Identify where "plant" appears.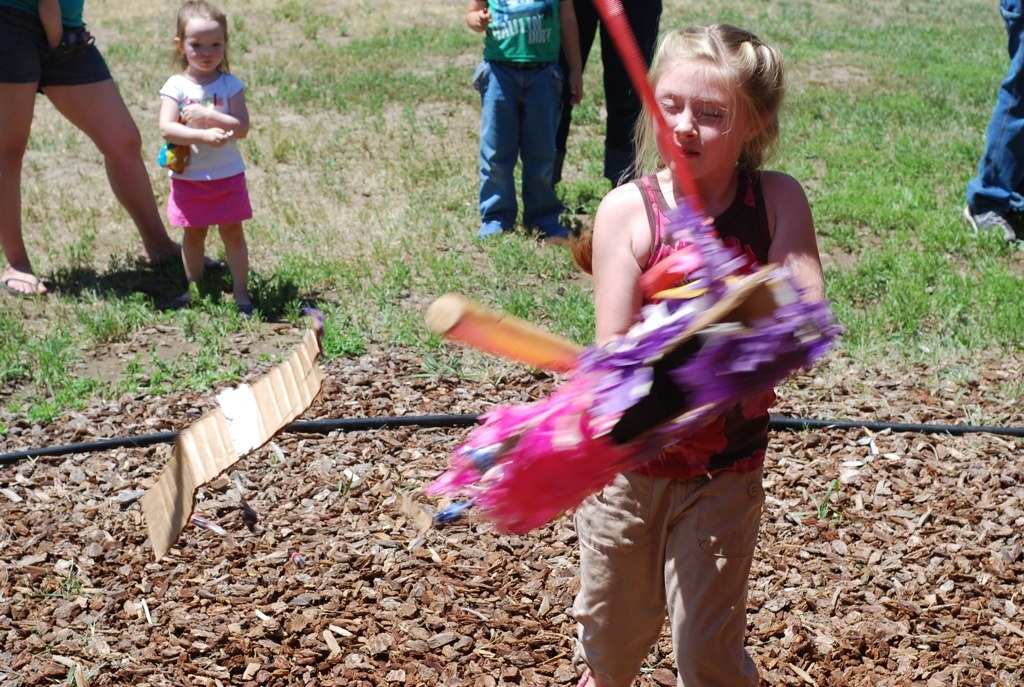
Appears at 32,566,85,603.
